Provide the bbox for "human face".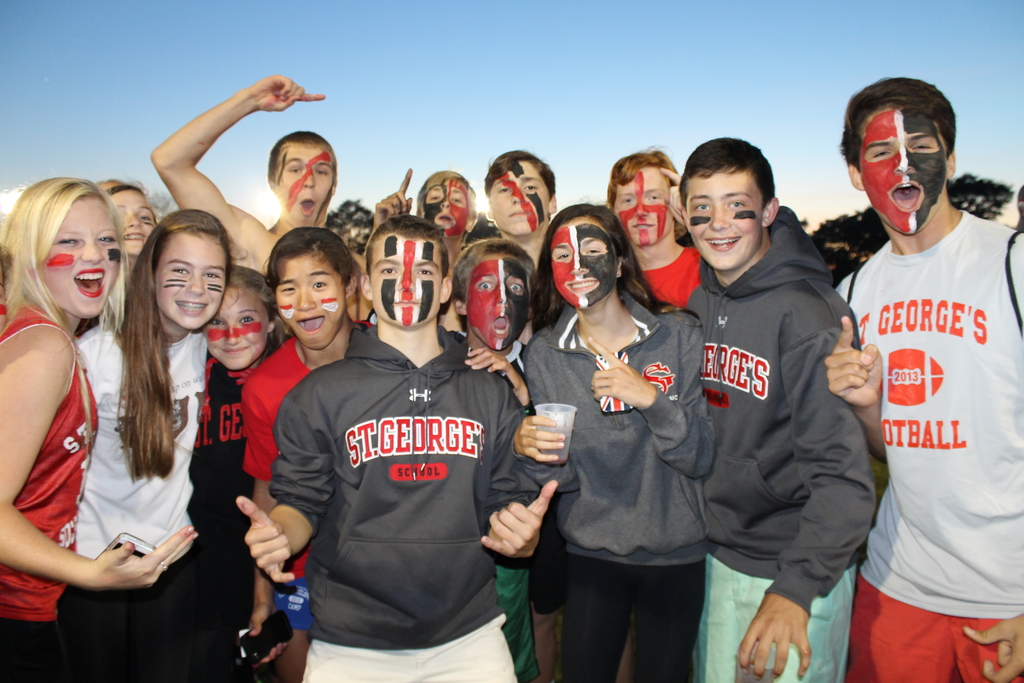
rect(465, 249, 532, 352).
